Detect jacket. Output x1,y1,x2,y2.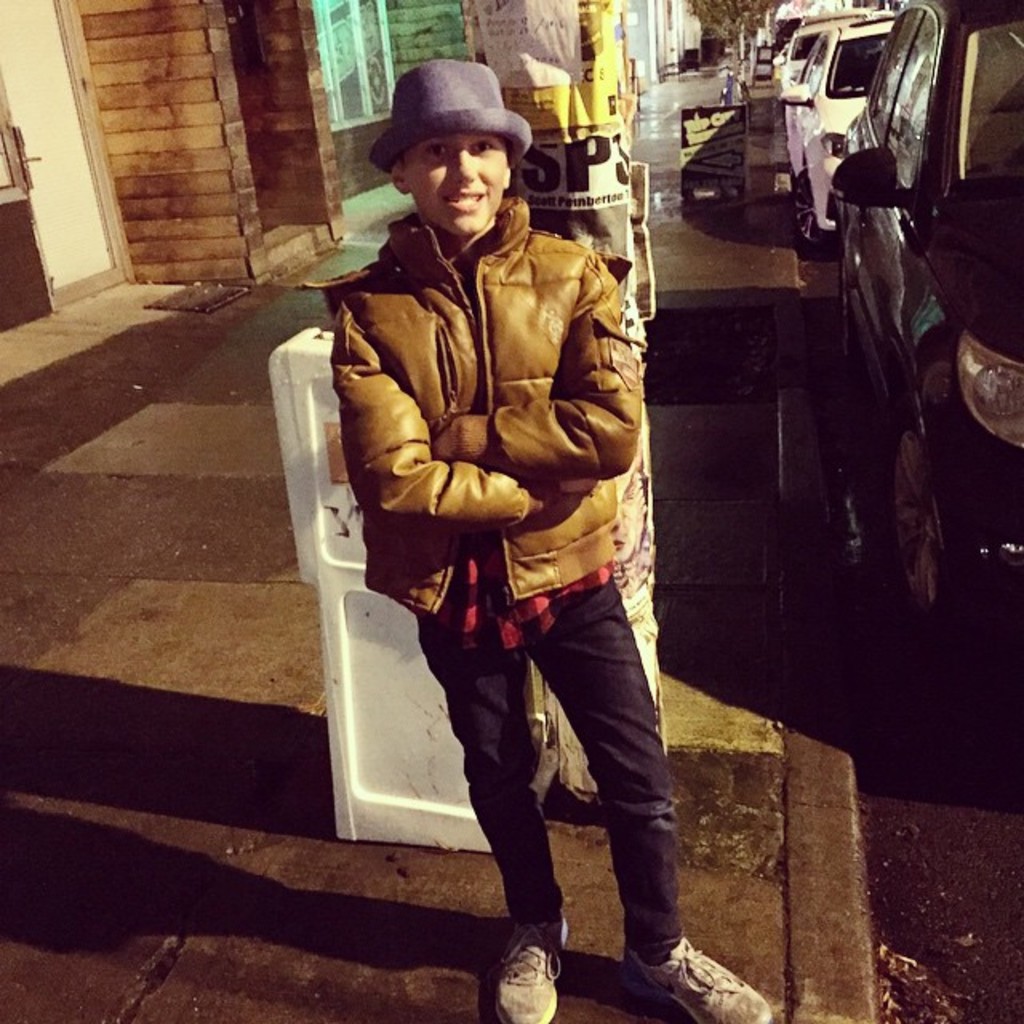
314,163,653,570.
